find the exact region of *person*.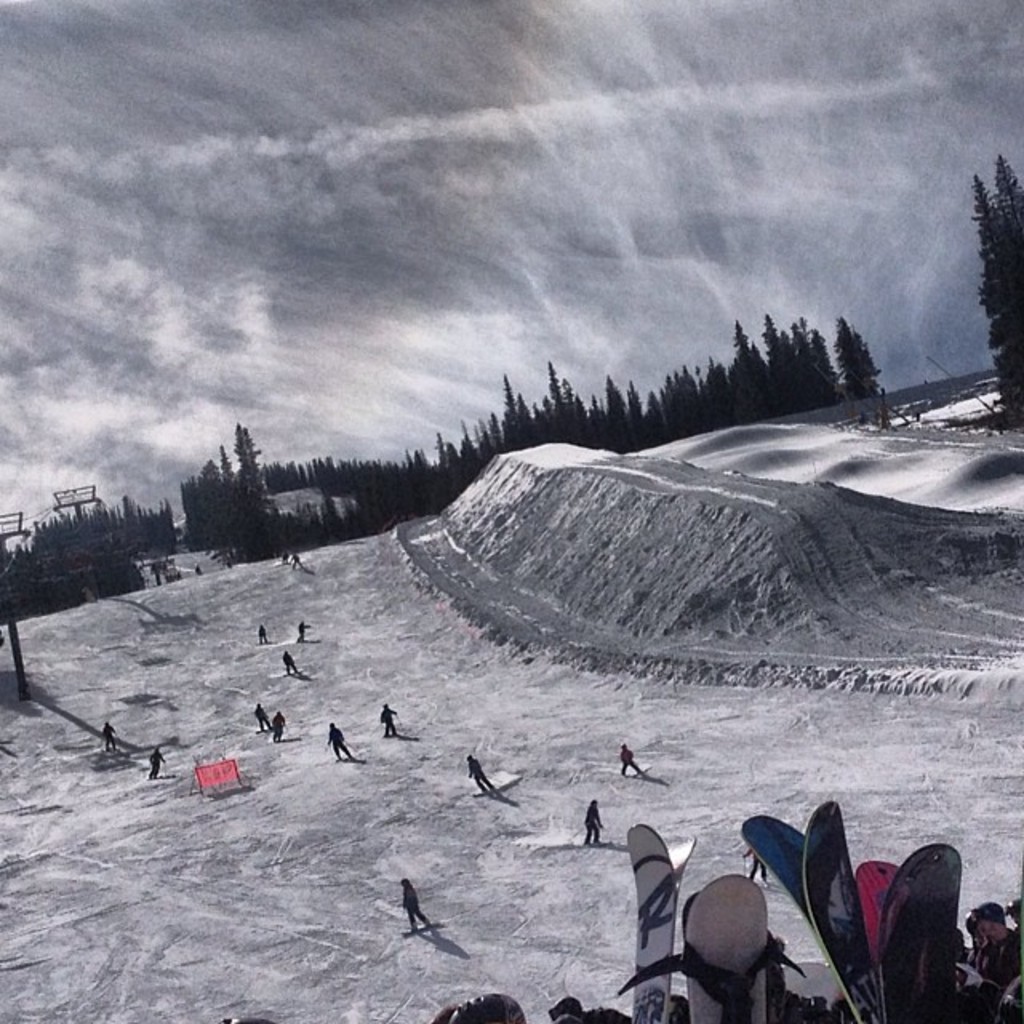
Exact region: locate(250, 699, 272, 738).
